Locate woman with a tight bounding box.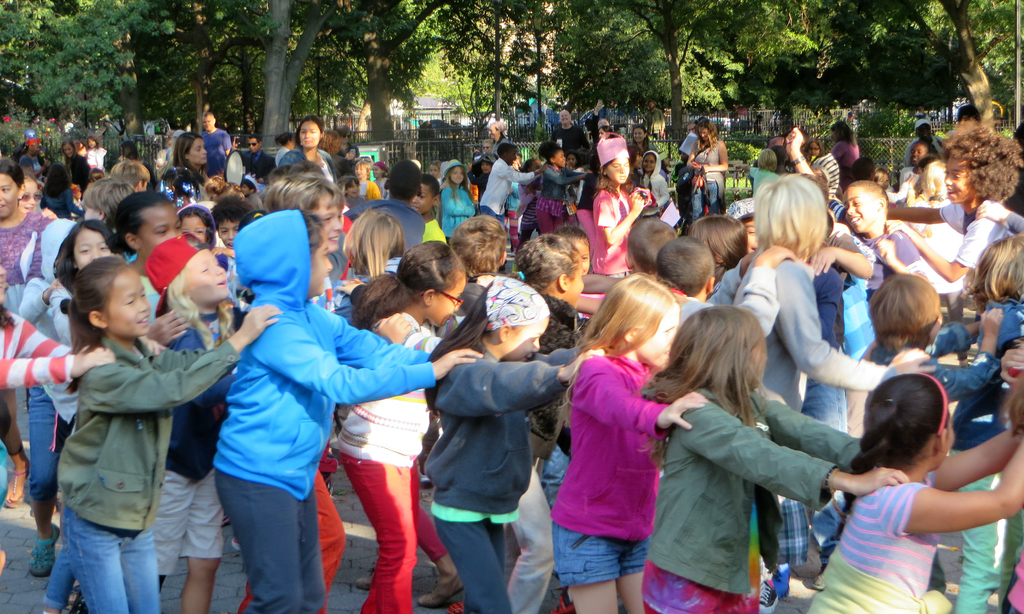
(left=275, top=116, right=337, bottom=186).
